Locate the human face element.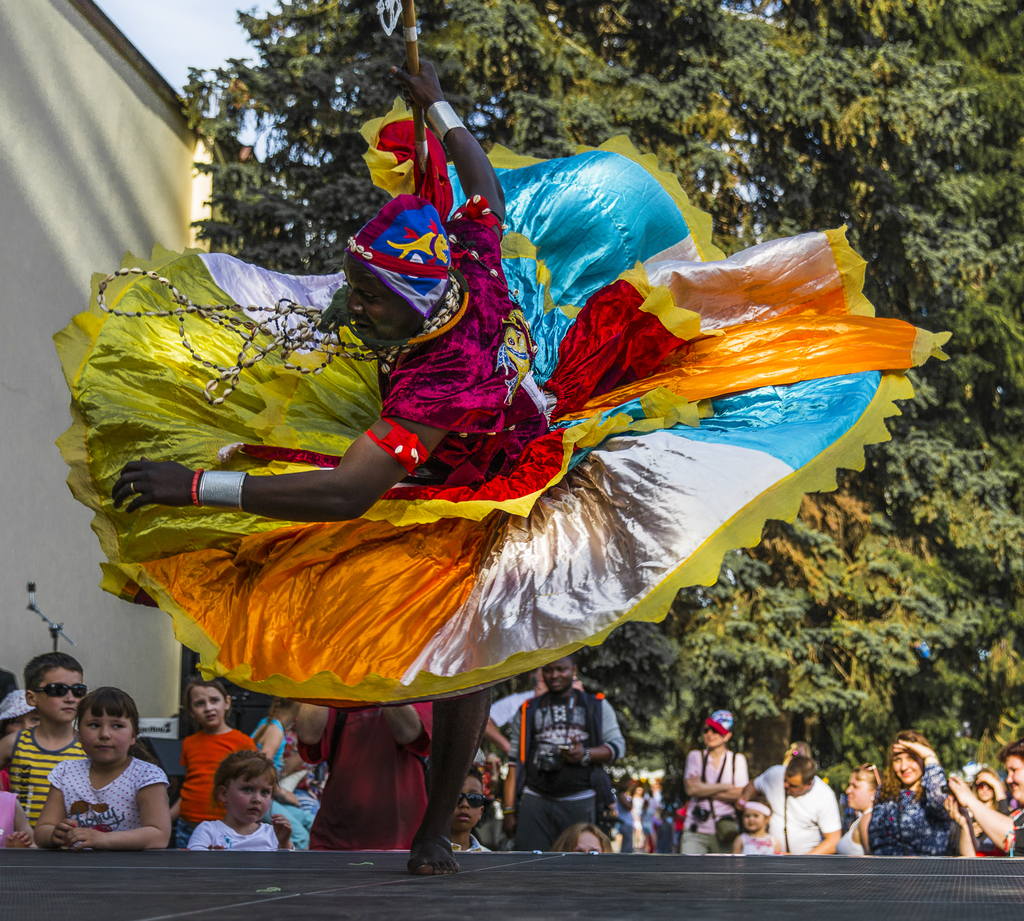
Element bbox: 457 776 487 828.
